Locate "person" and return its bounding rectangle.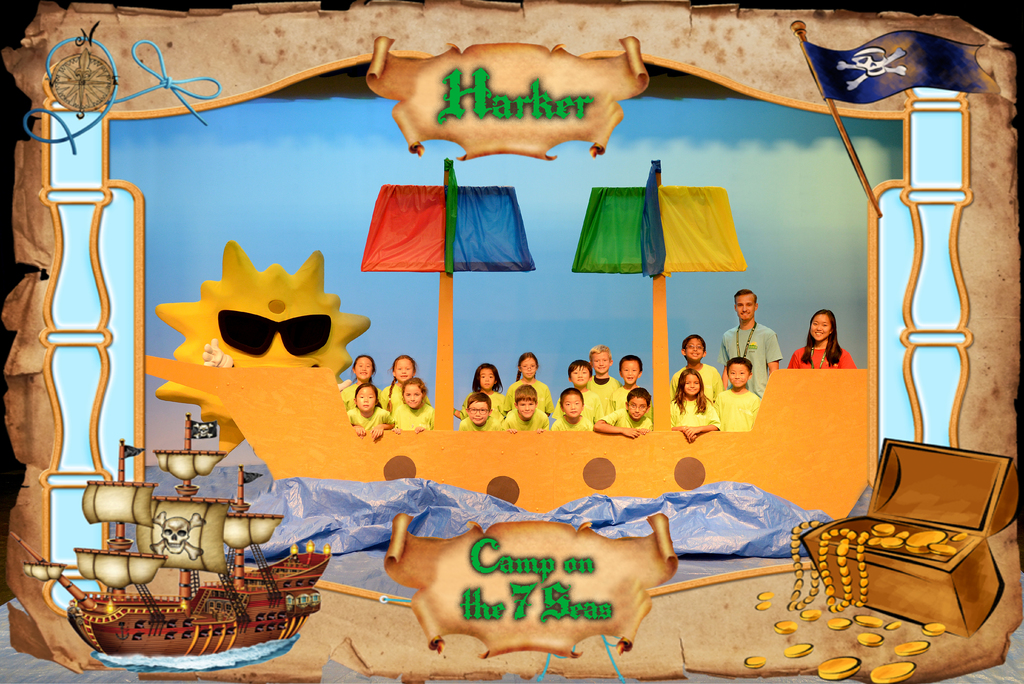
bbox(798, 307, 858, 403).
